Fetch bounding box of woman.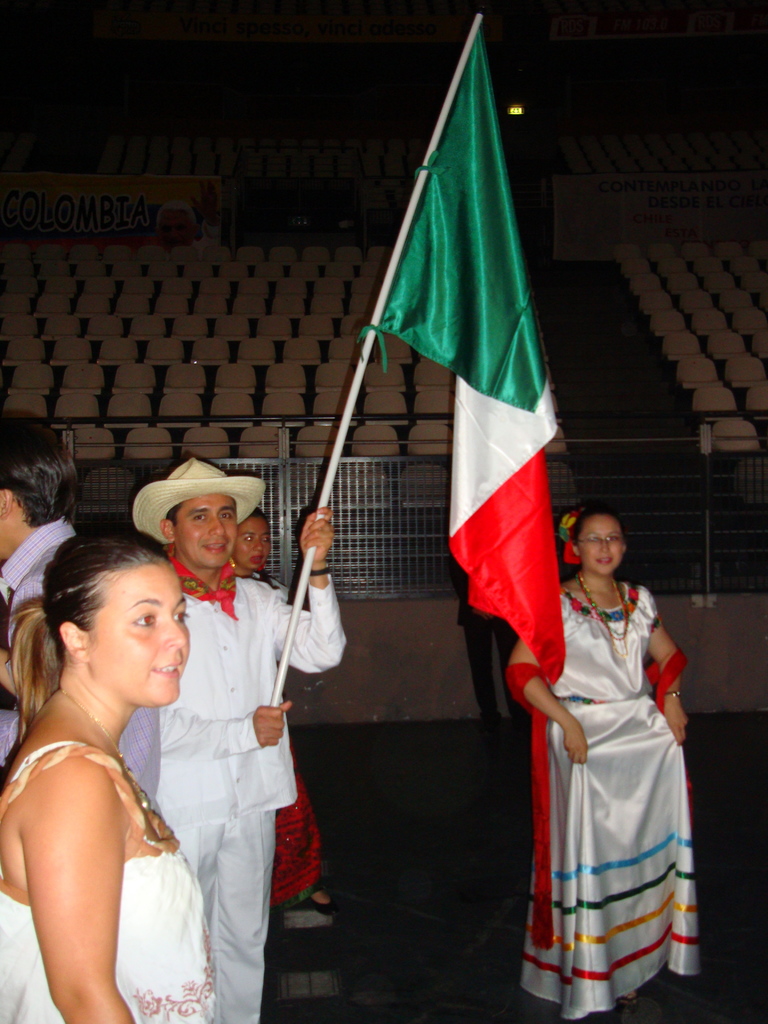
Bbox: [232,507,336,916].
